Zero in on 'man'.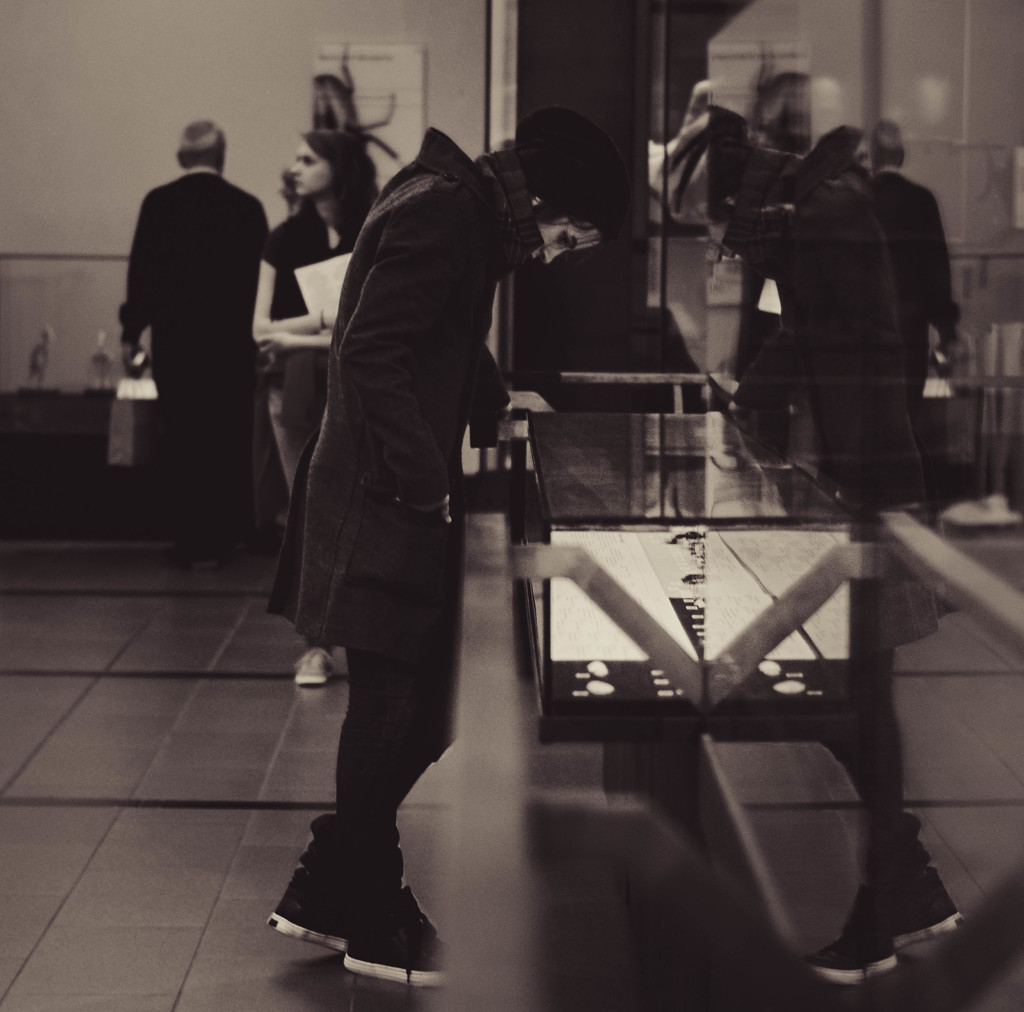
Zeroed in: left=112, top=124, right=267, bottom=551.
